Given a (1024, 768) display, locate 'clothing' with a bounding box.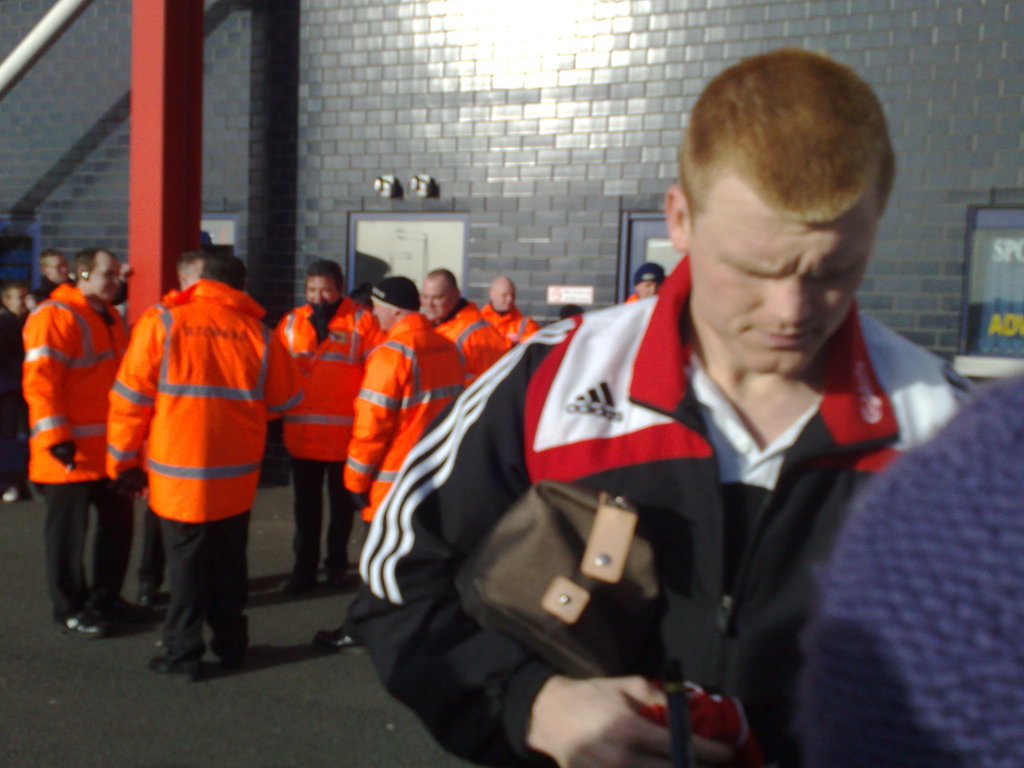
Located: box(474, 301, 534, 359).
